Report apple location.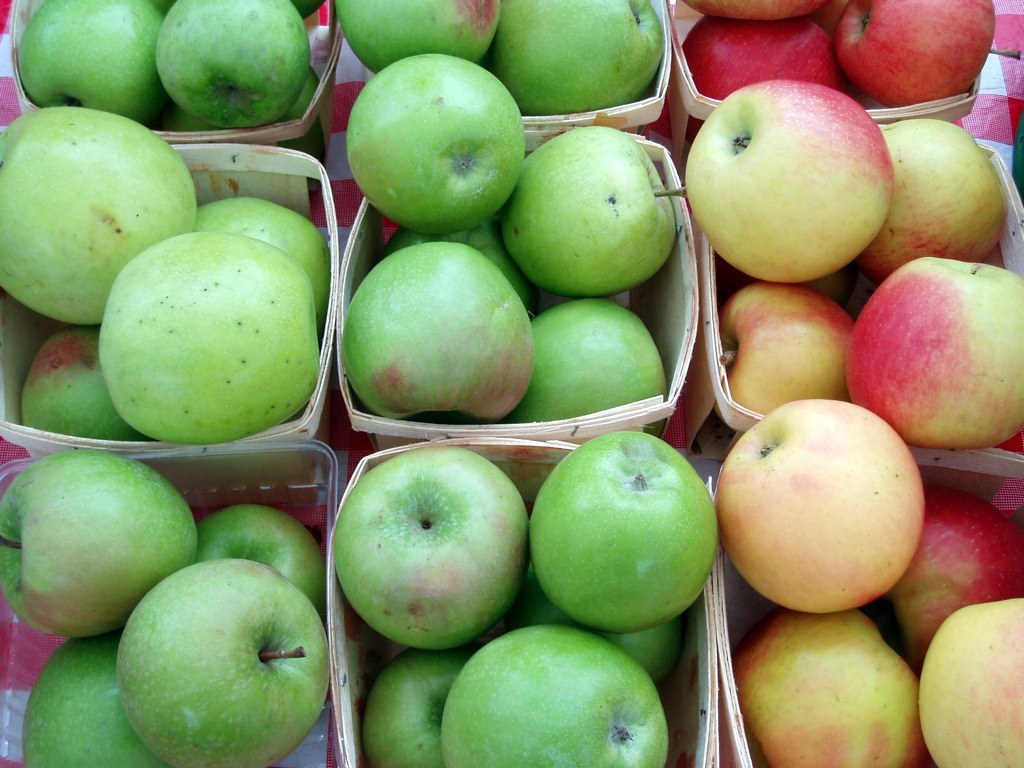
Report: bbox(528, 591, 684, 680).
